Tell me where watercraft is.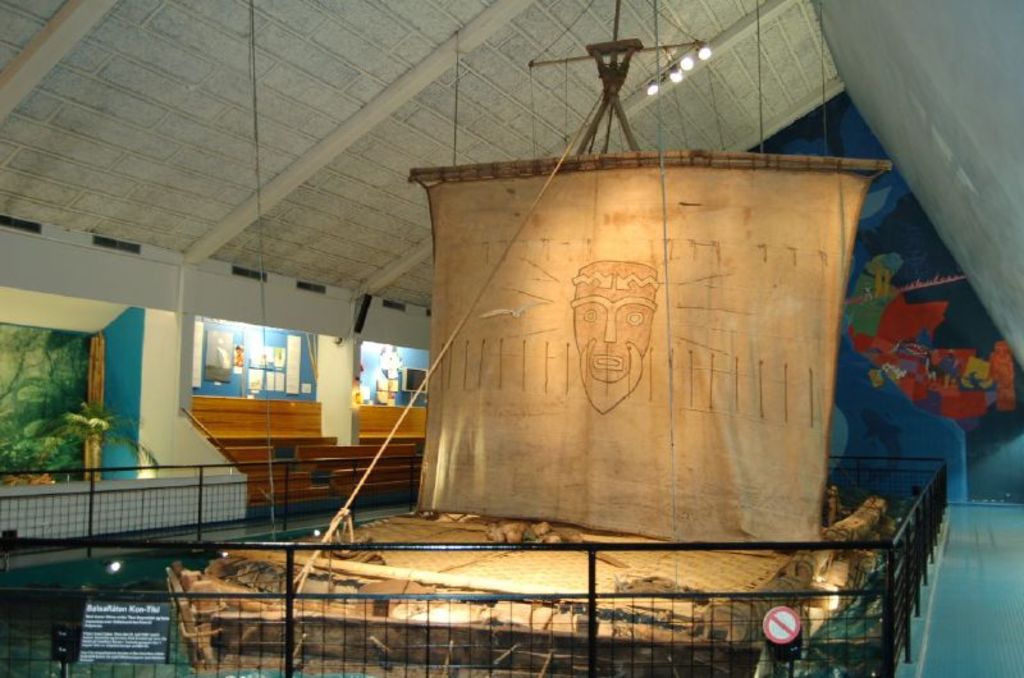
watercraft is at pyautogui.locateOnScreen(164, 1, 901, 677).
